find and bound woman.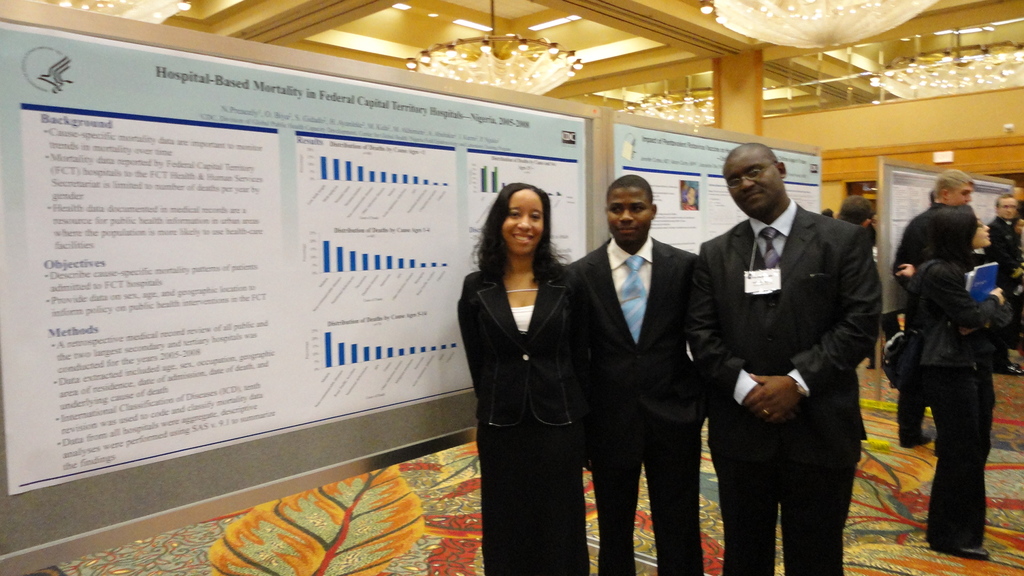
Bound: pyautogui.locateOnScreen(902, 196, 1005, 563).
